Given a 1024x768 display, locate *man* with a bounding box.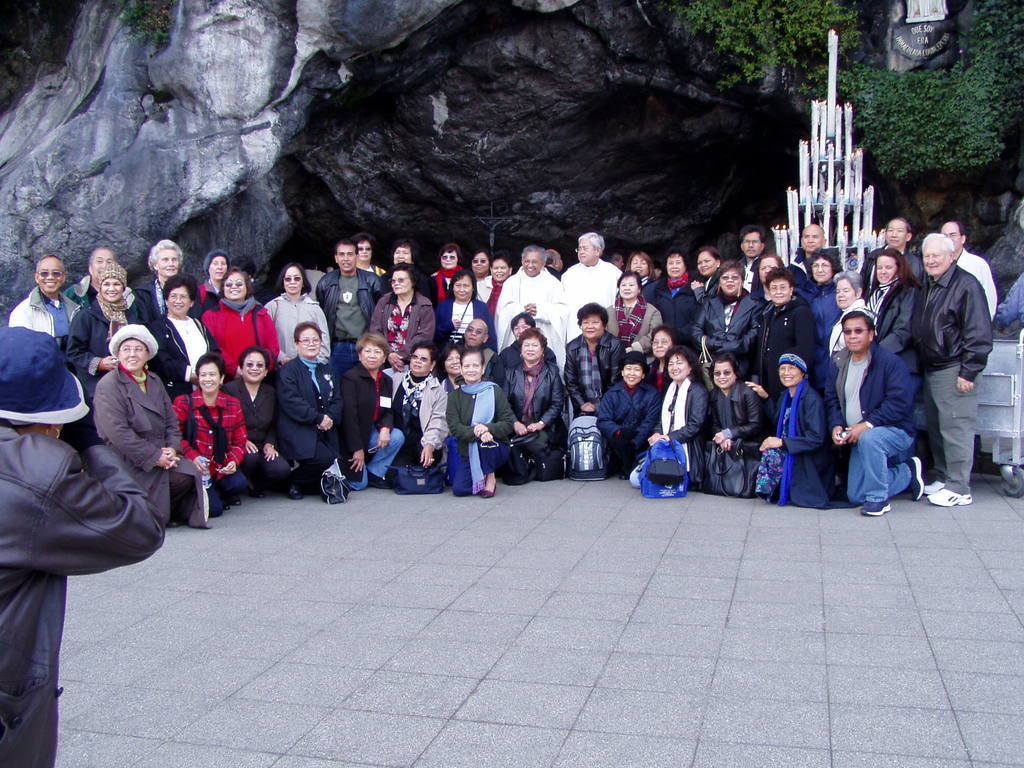
Located: left=0, top=252, right=81, bottom=361.
